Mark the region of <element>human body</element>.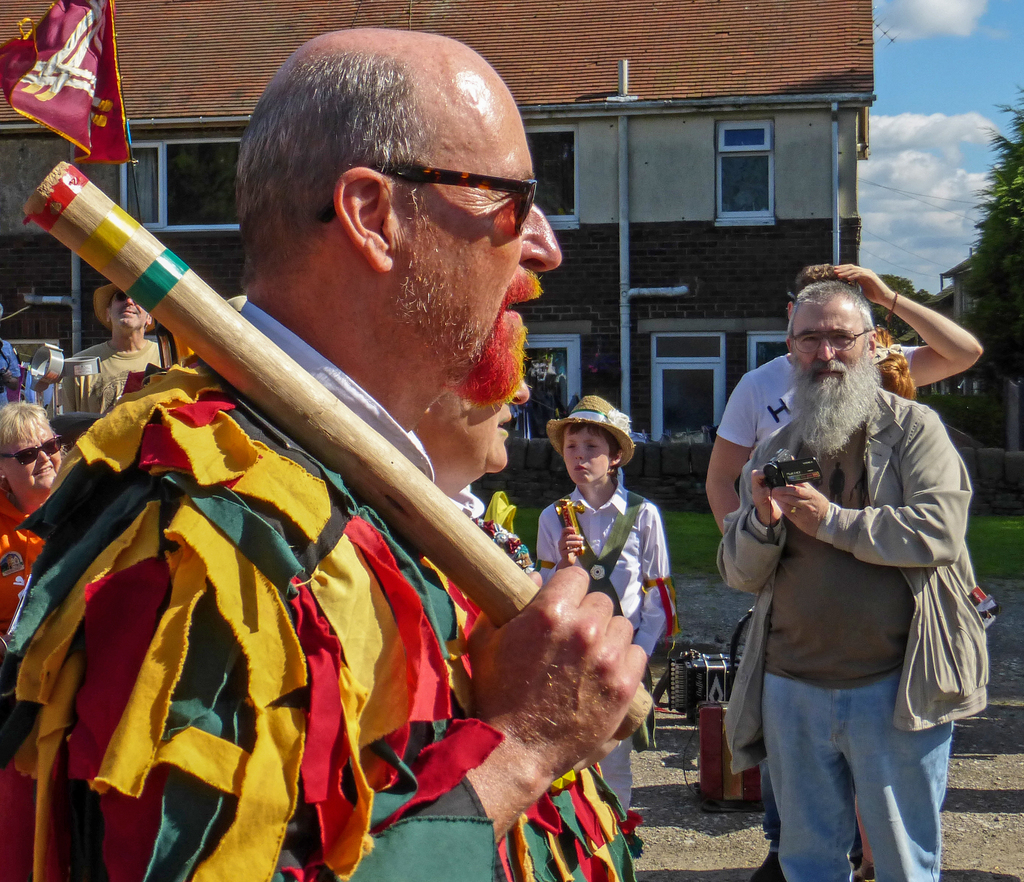
Region: 536/389/673/827.
